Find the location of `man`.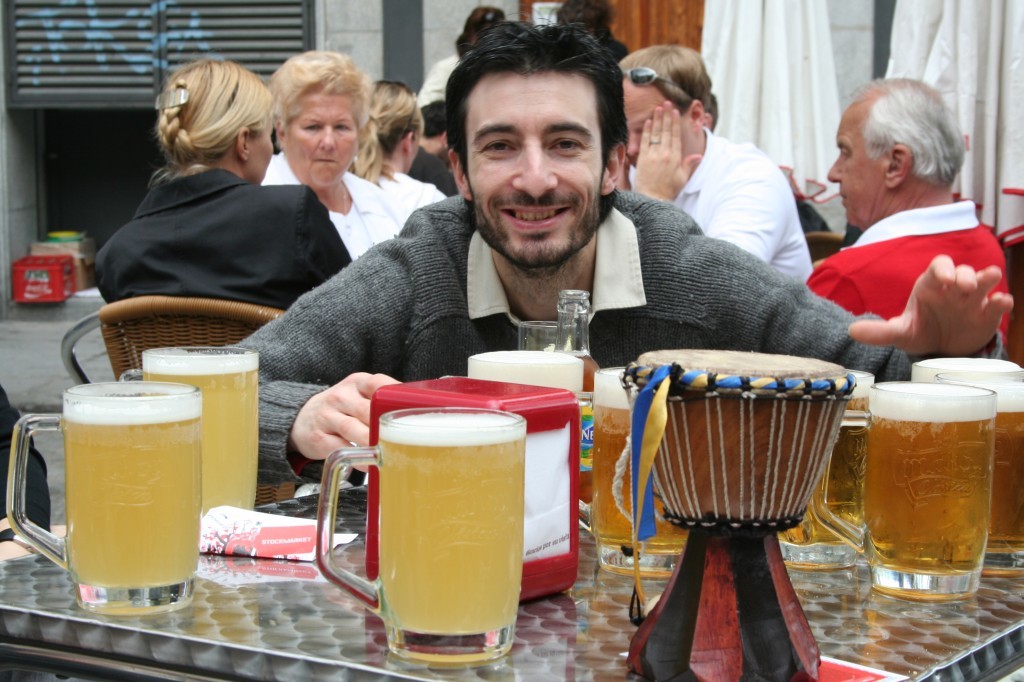
Location: 404 98 461 199.
